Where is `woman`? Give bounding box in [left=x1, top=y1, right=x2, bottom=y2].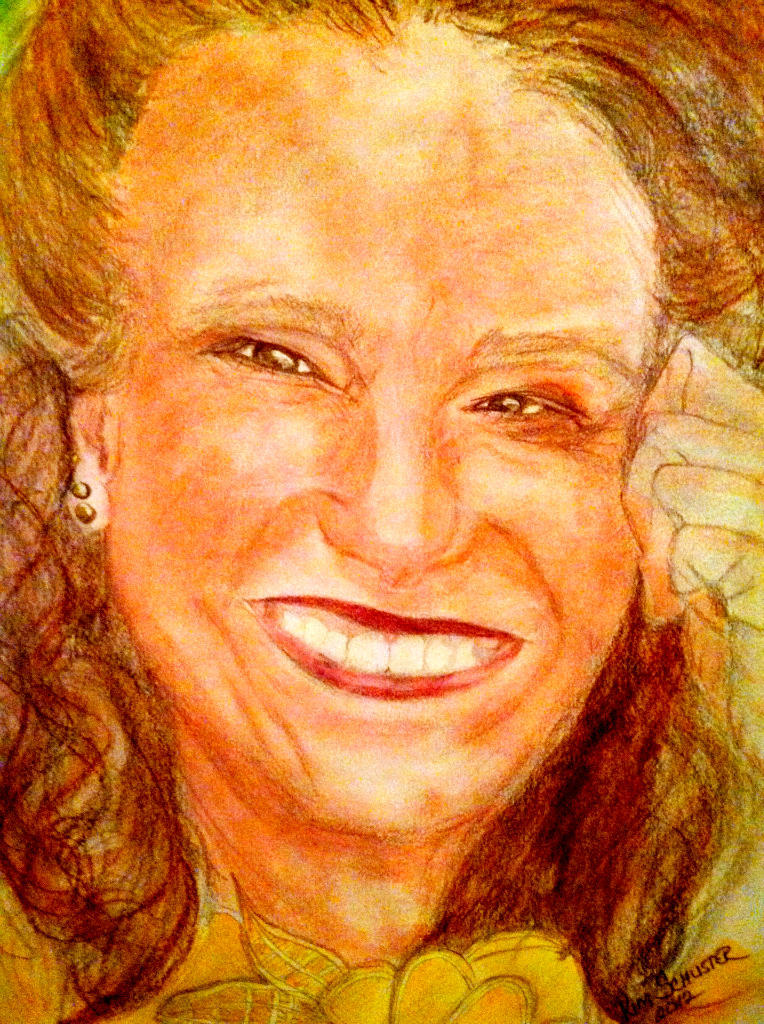
[left=0, top=0, right=763, bottom=1023].
